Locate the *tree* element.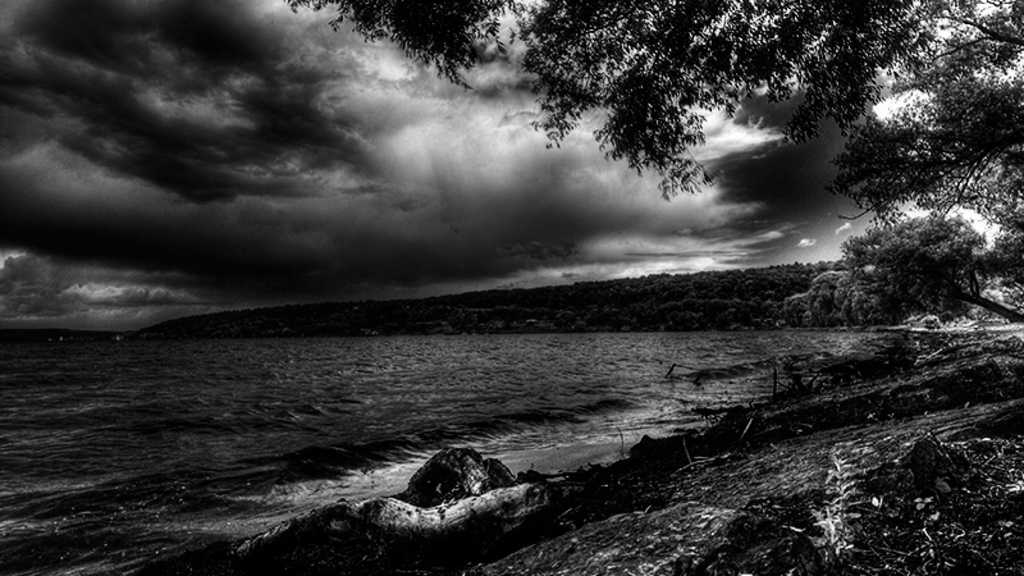
Element bbox: 288,0,1023,329.
